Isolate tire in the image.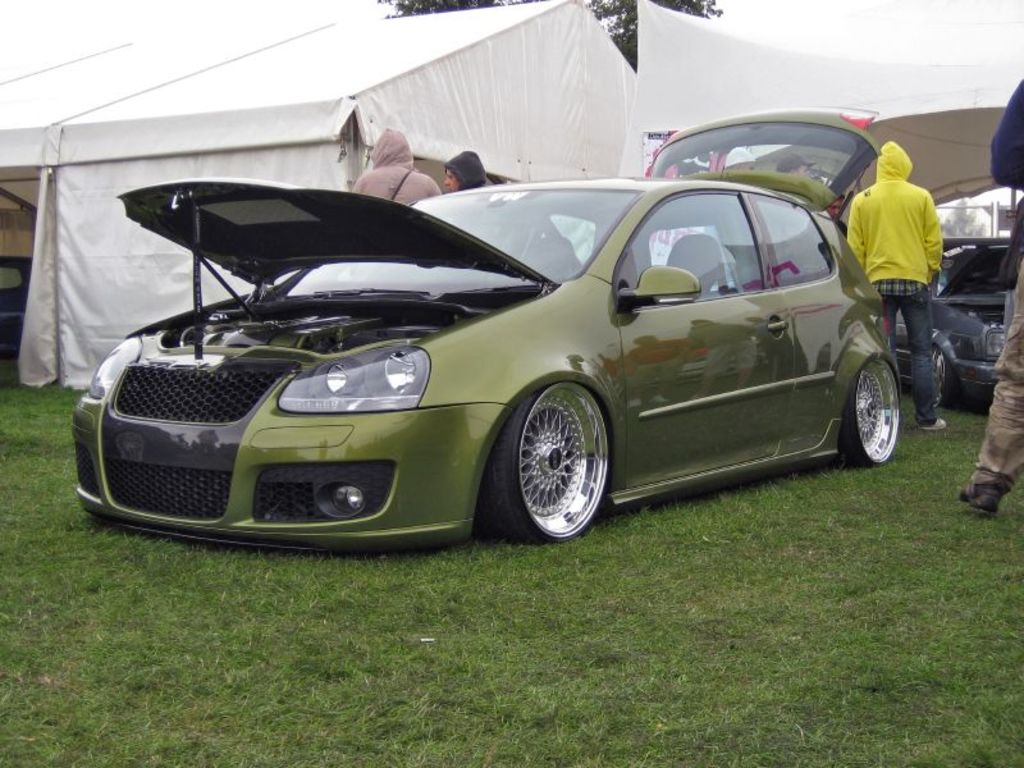
Isolated region: 929:346:957:408.
